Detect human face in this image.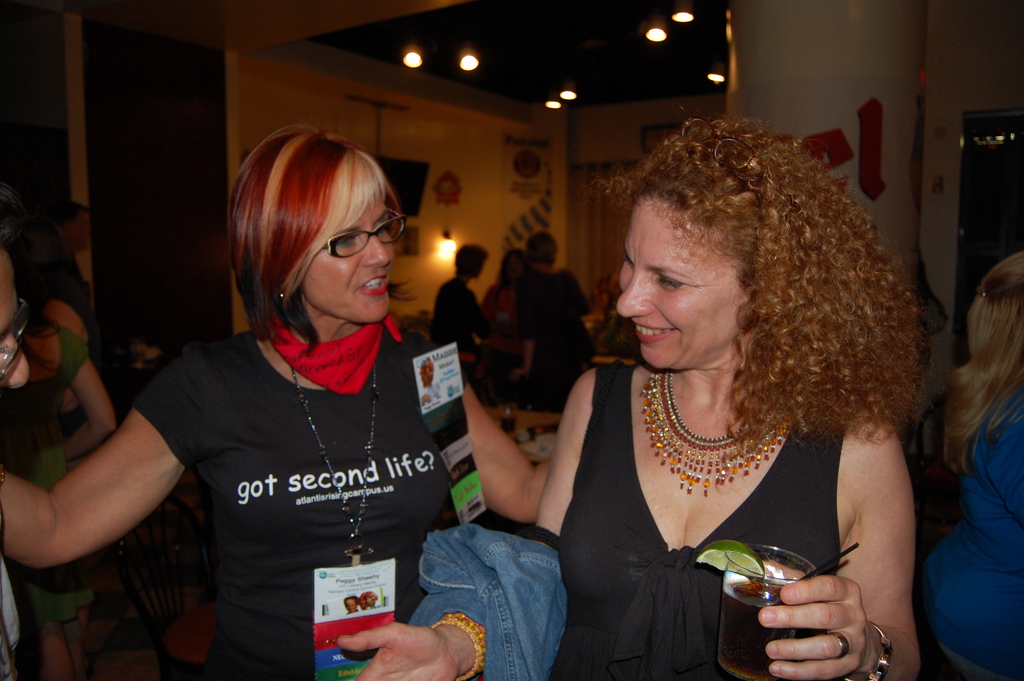
Detection: (301,187,396,322).
